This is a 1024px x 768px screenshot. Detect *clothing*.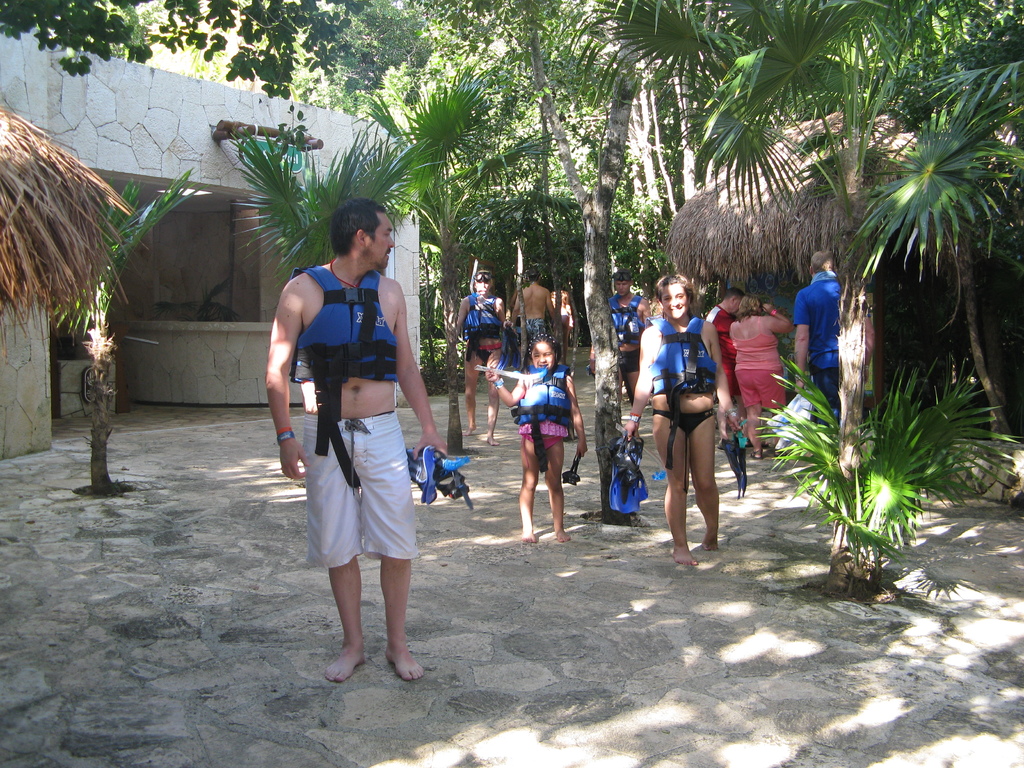
Rect(305, 415, 425, 576).
